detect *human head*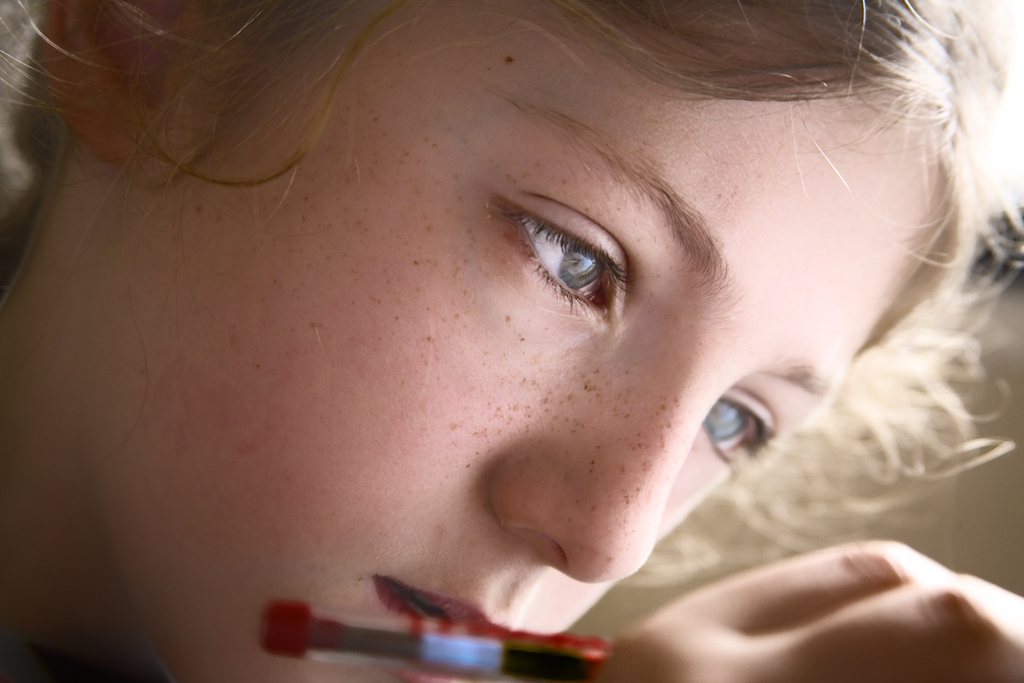
locate(0, 0, 1023, 682)
